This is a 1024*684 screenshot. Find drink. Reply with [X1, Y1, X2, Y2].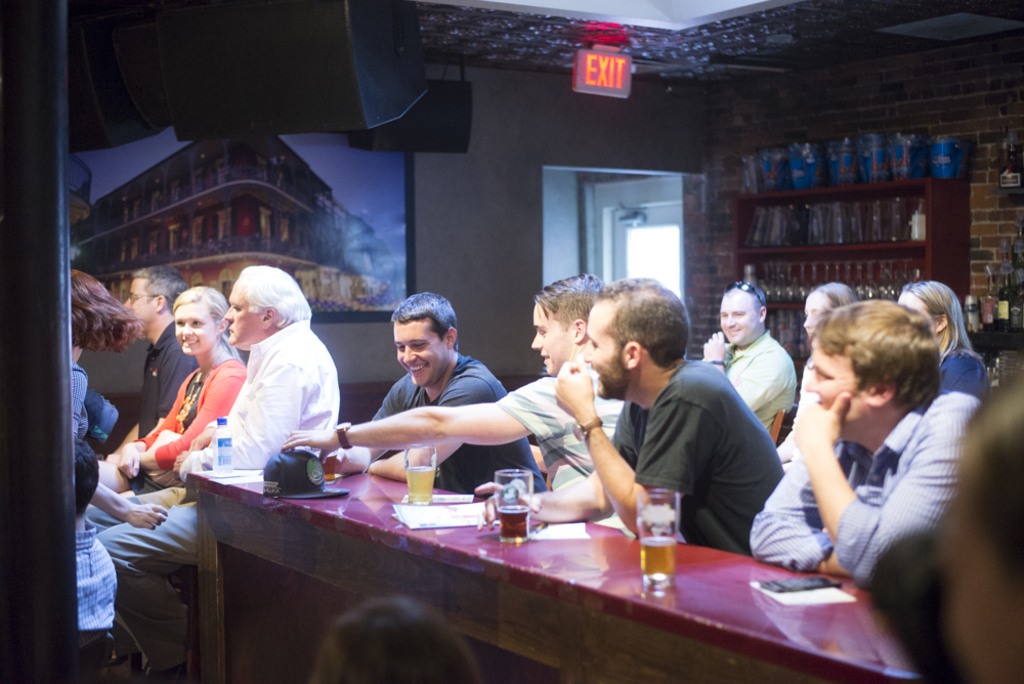
[408, 463, 435, 511].
